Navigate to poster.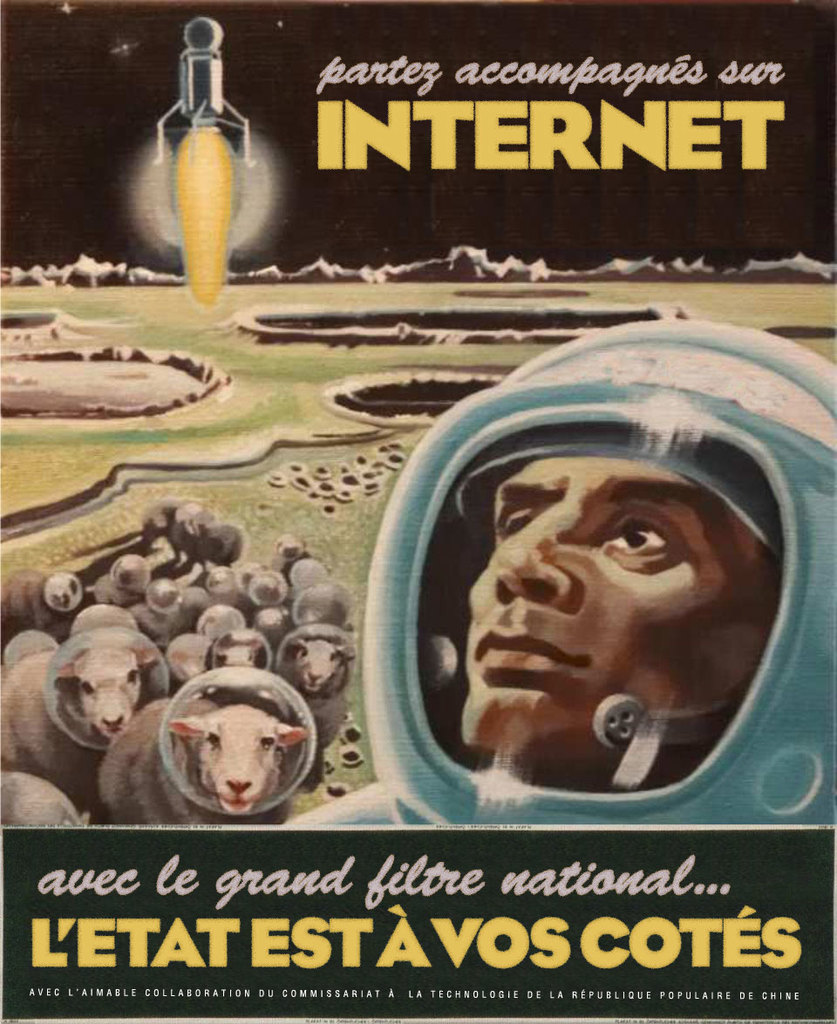
Navigation target: locate(0, 0, 836, 1023).
